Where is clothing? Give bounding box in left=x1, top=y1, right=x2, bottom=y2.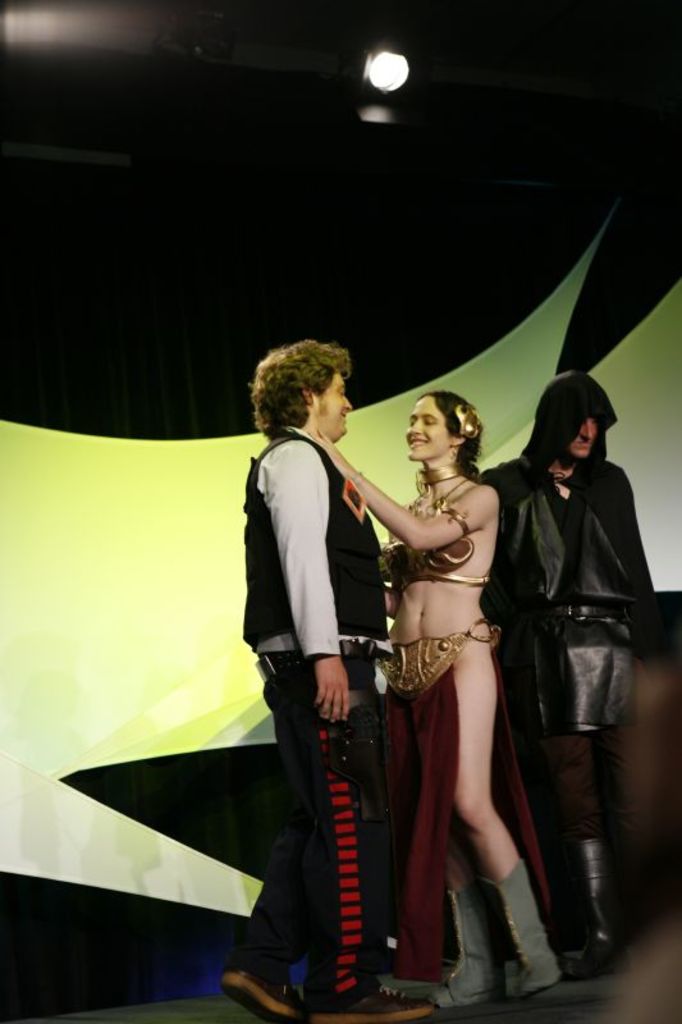
left=395, top=485, right=484, bottom=582.
